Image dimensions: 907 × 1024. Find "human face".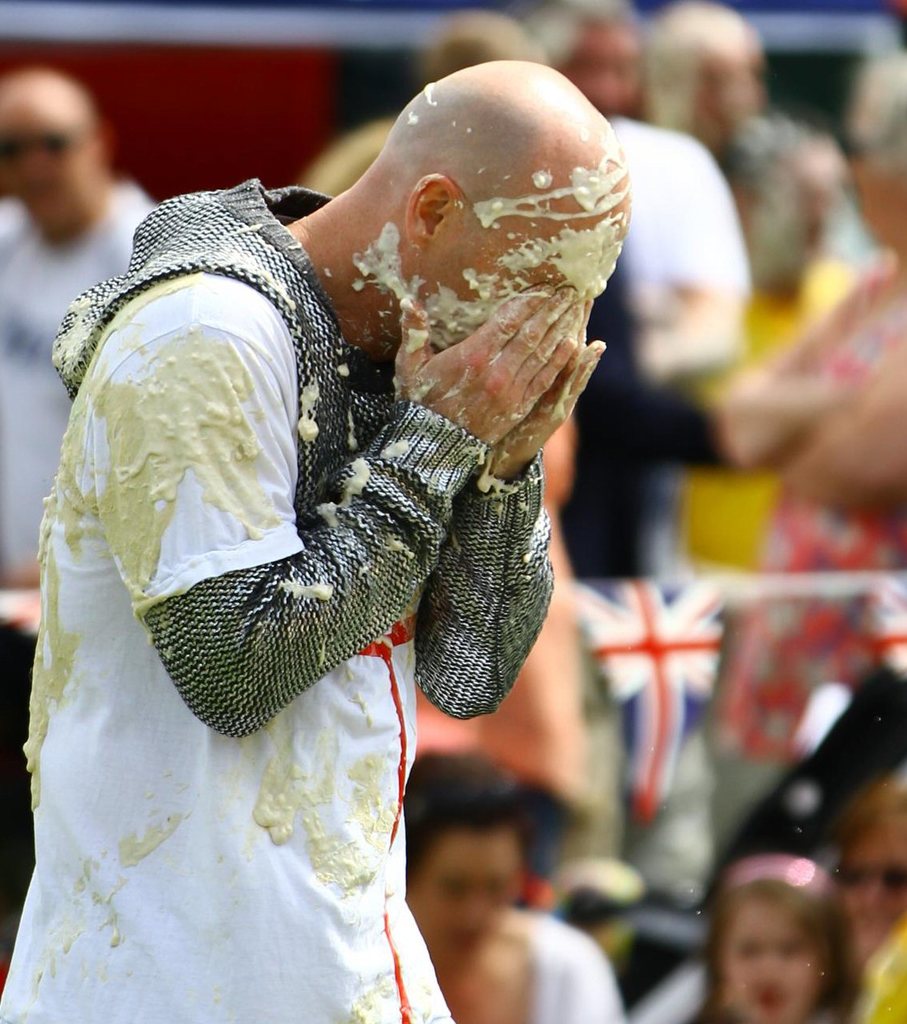
detection(0, 86, 92, 232).
